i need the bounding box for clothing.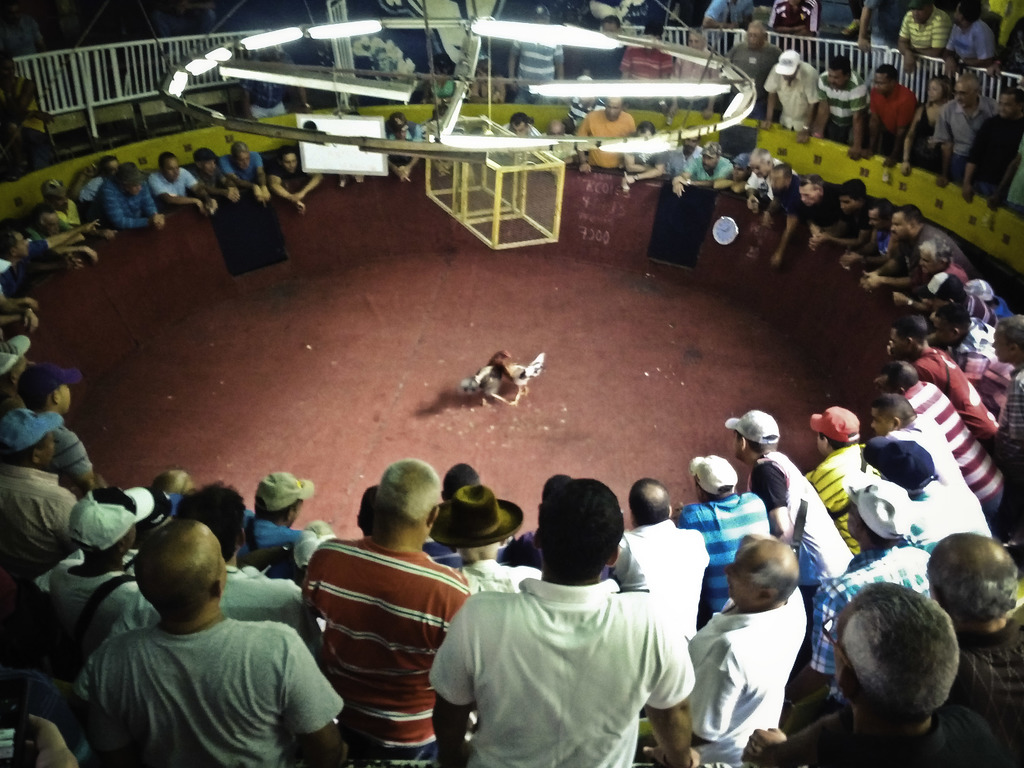
Here it is: [292,534,472,765].
